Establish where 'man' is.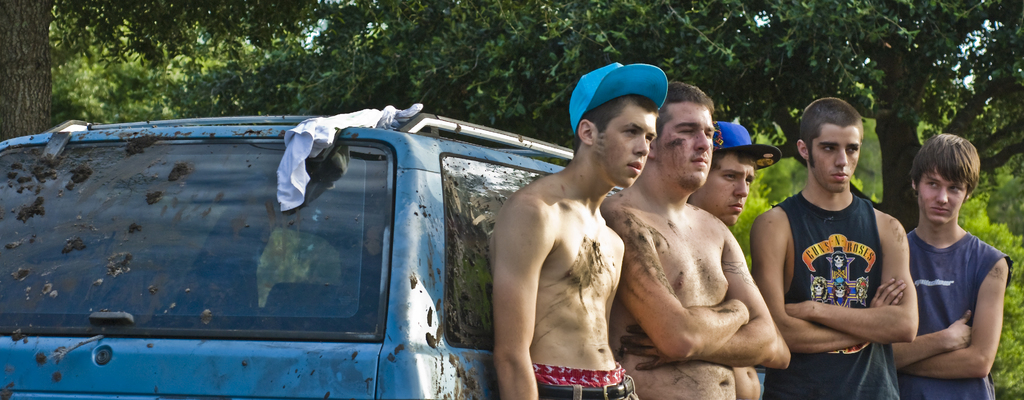
Established at Rect(491, 61, 669, 399).
